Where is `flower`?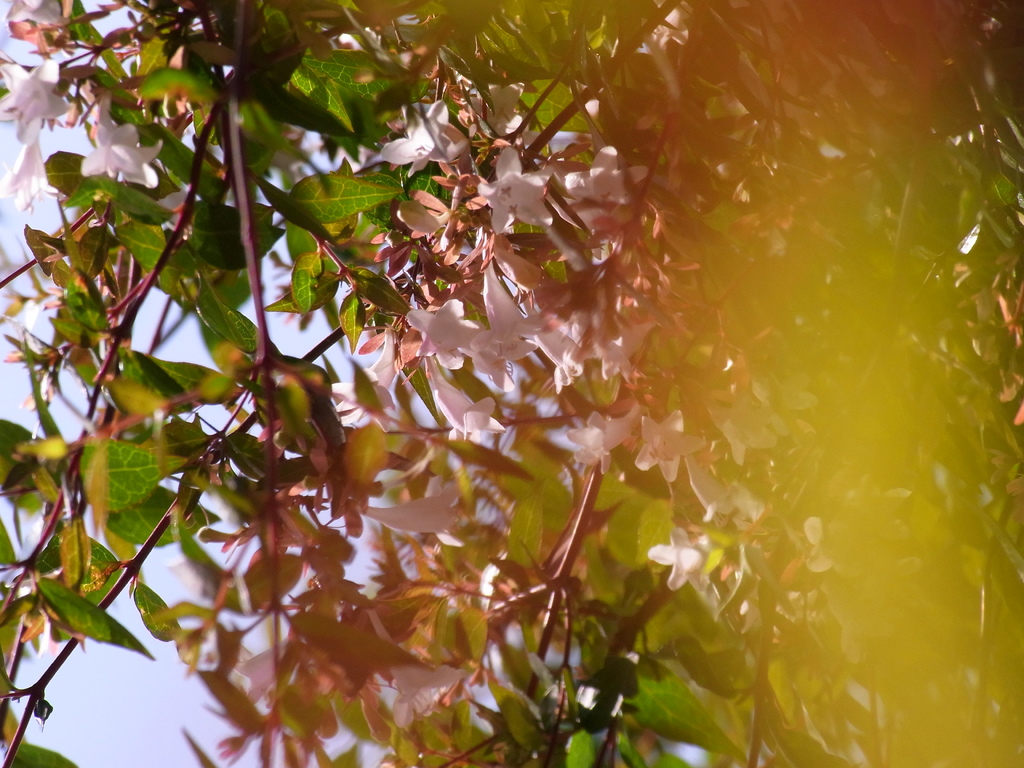
locate(564, 398, 646, 477).
